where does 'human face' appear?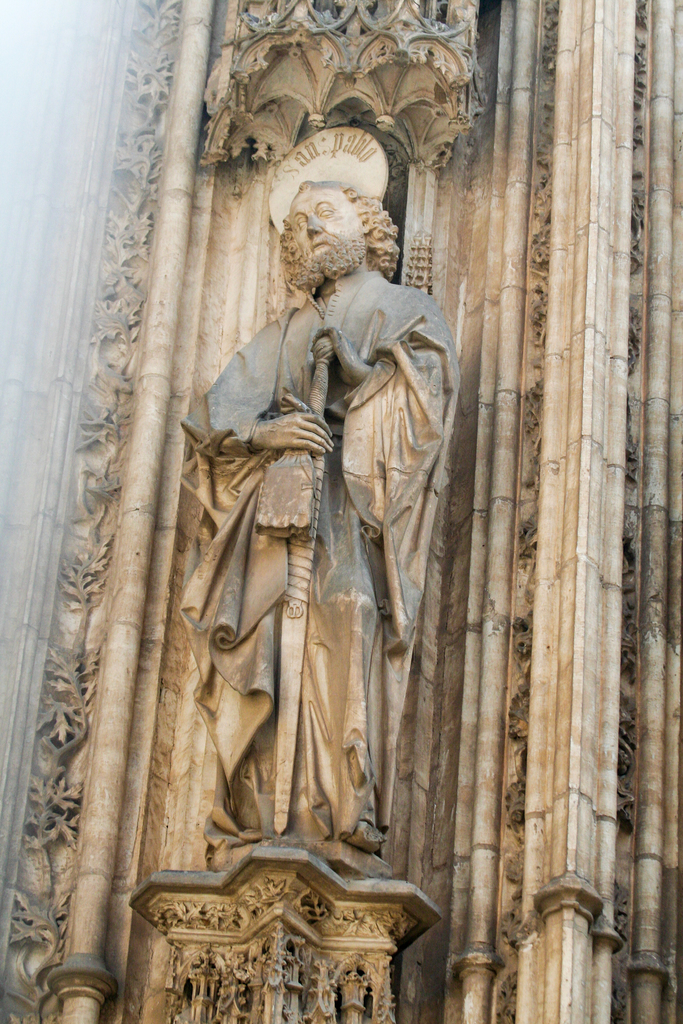
Appears at [274, 175, 363, 277].
